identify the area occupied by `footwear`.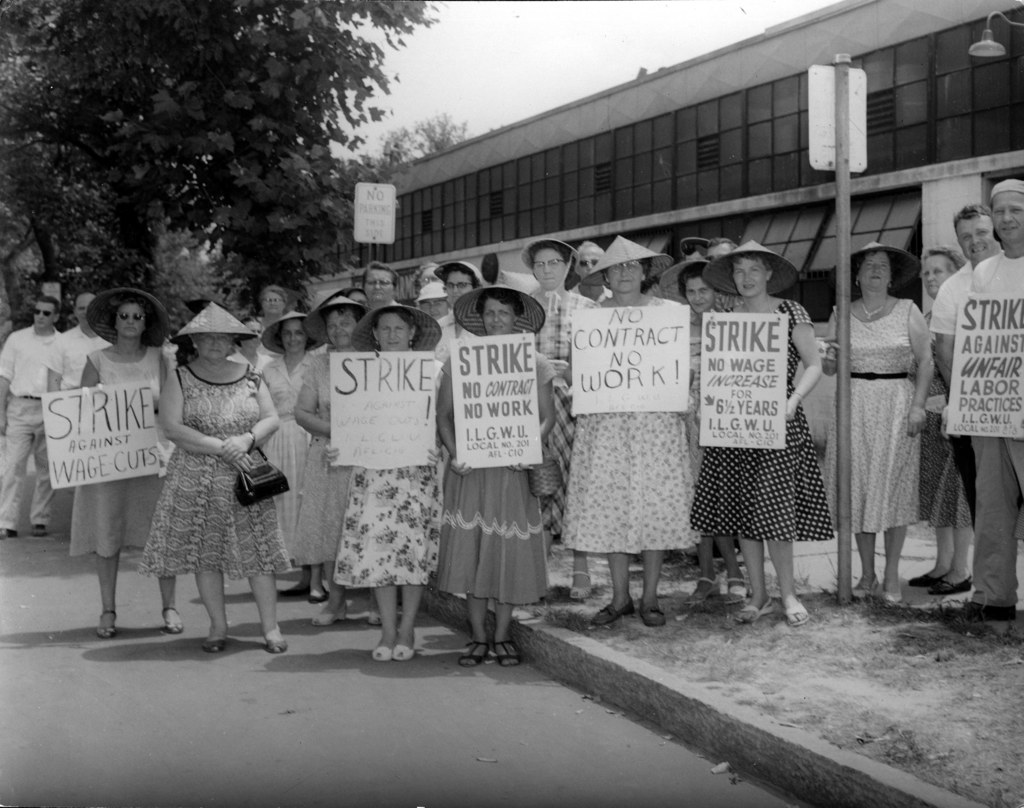
Area: crop(371, 646, 394, 665).
